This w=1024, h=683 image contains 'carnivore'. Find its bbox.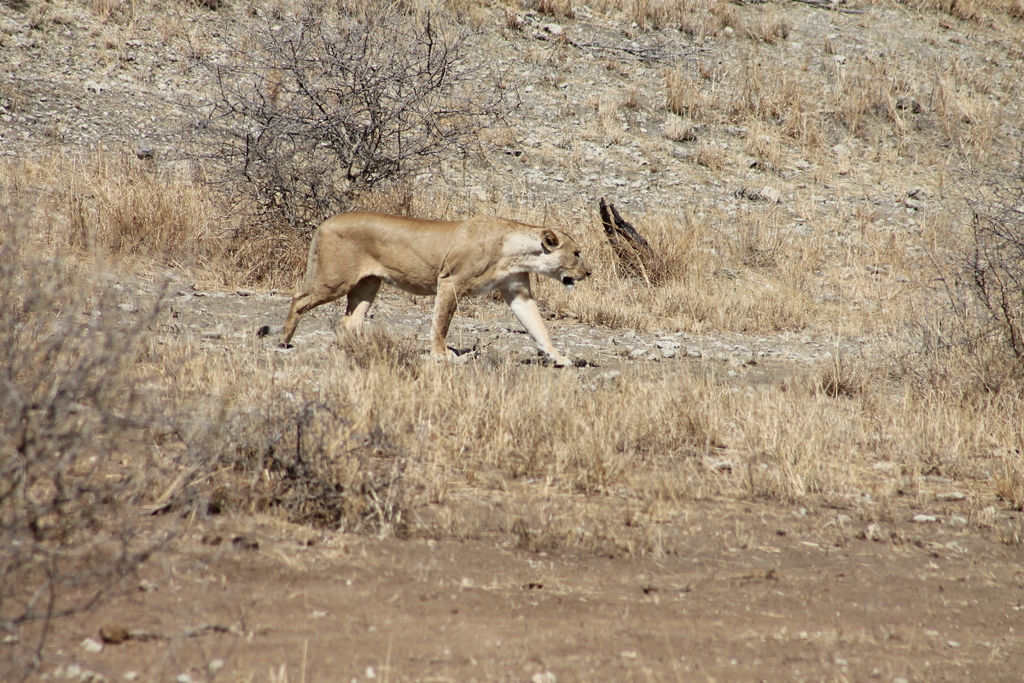
locate(268, 220, 604, 378).
